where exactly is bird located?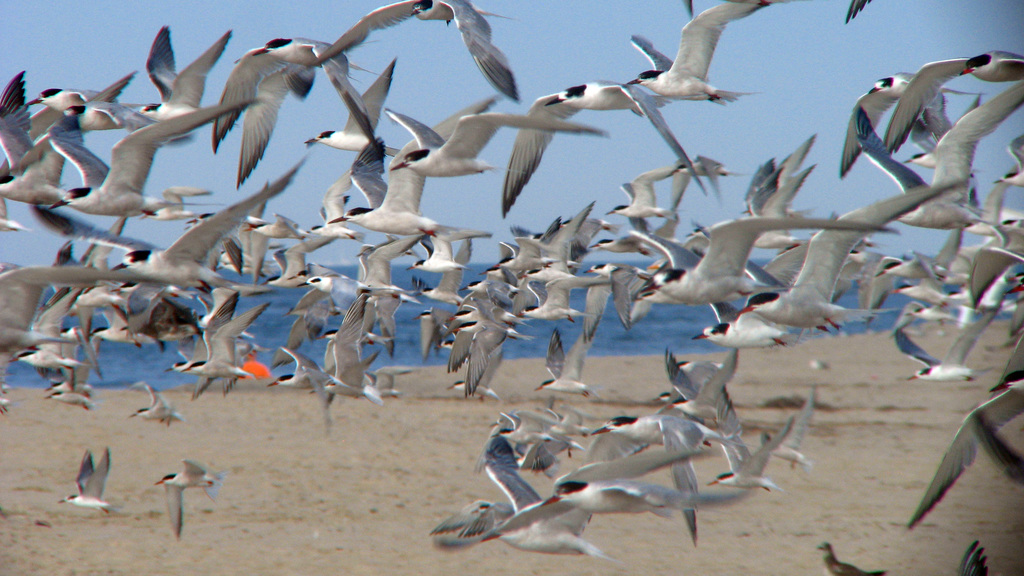
Its bounding box is bbox=[497, 85, 709, 219].
